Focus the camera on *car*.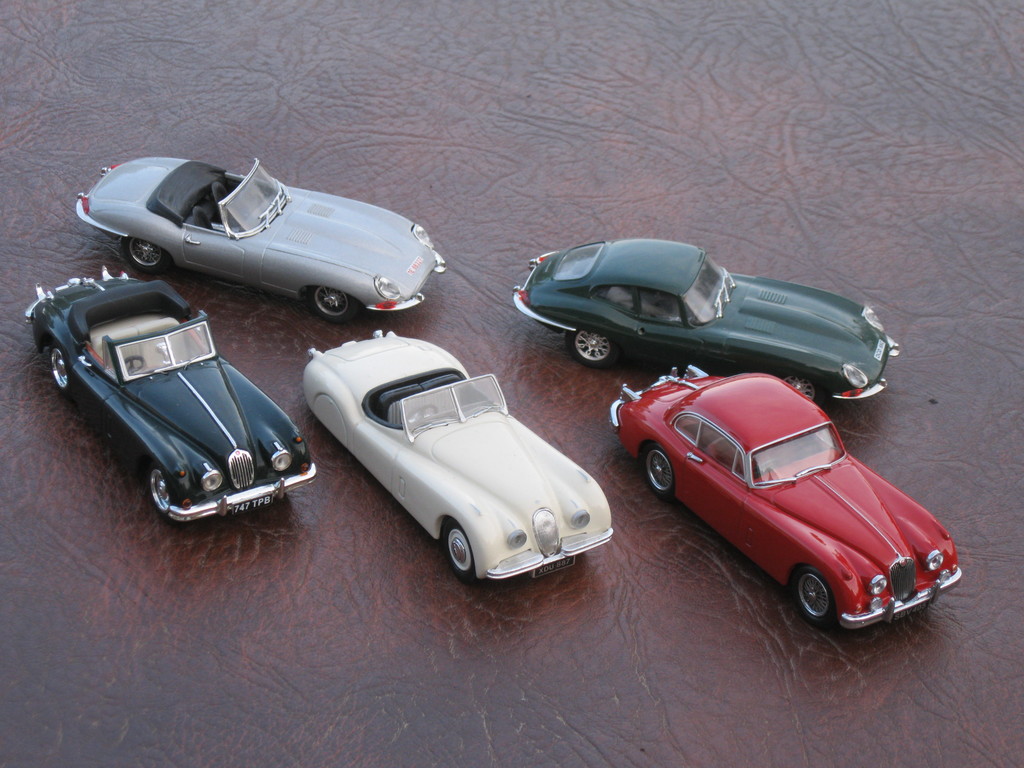
Focus region: (x1=74, y1=152, x2=444, y2=321).
